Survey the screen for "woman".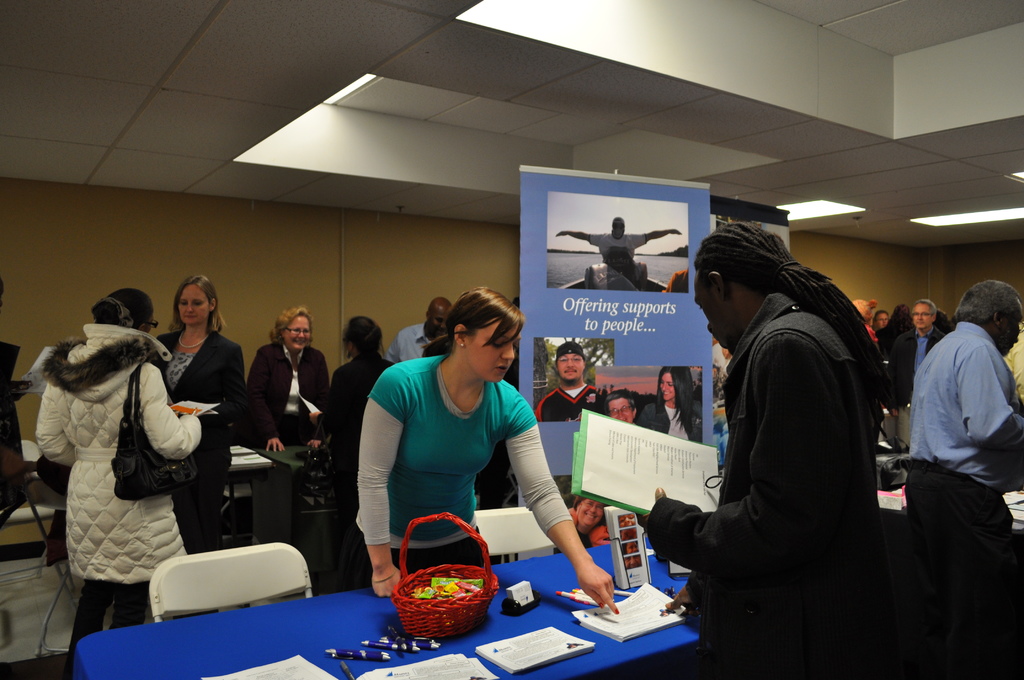
Survey found: 348, 293, 574, 594.
